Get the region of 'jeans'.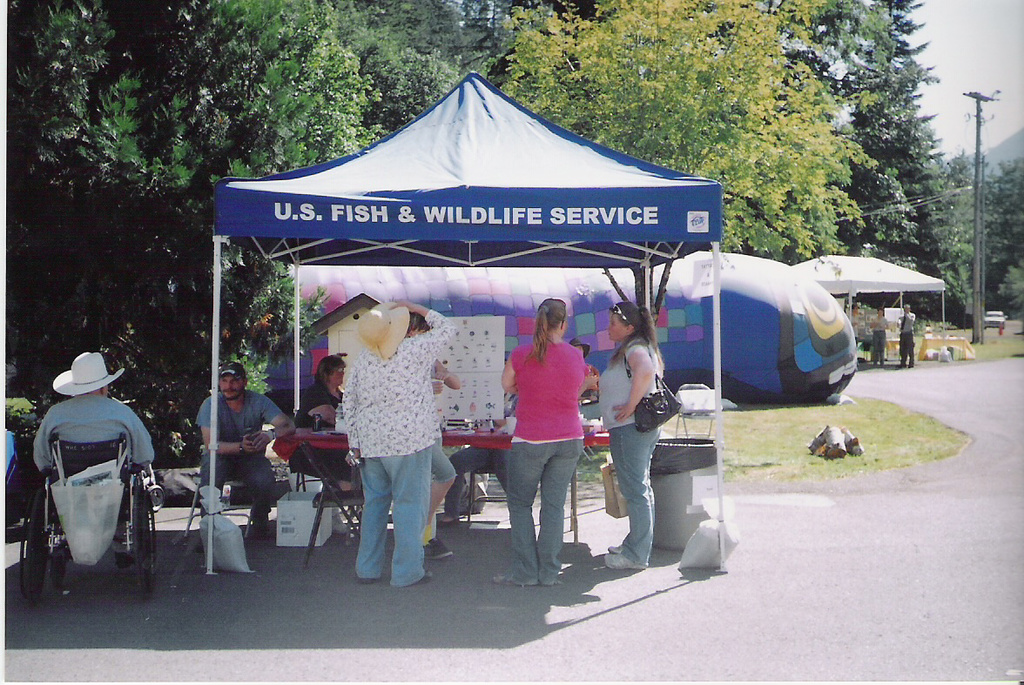
pyautogui.locateOnScreen(613, 427, 656, 562).
